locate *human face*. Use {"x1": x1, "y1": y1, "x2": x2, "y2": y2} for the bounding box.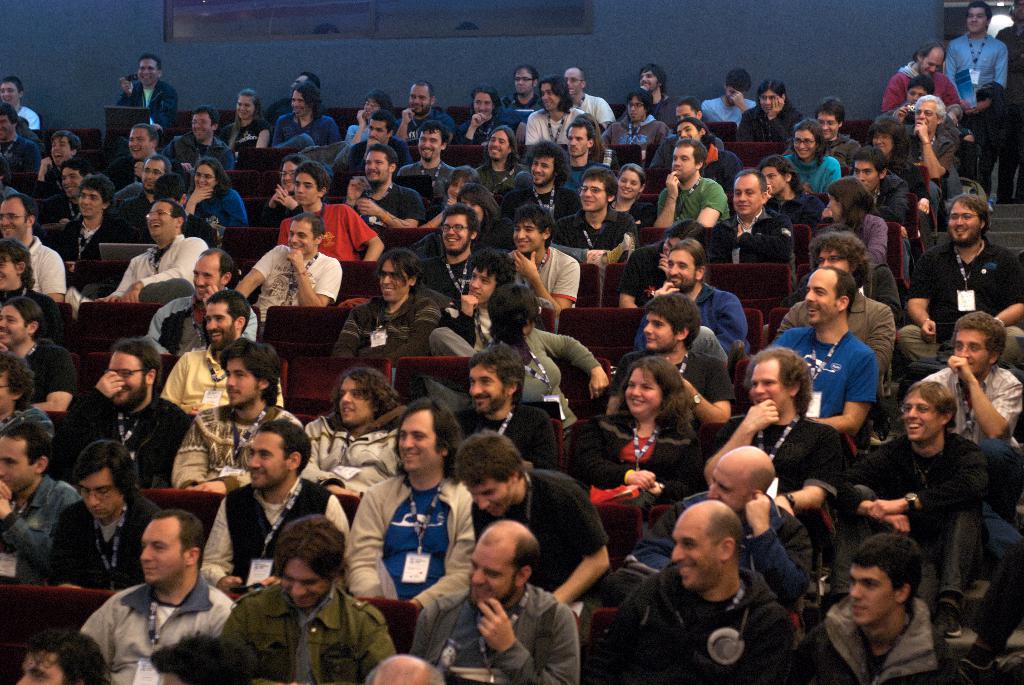
{"x1": 361, "y1": 98, "x2": 380, "y2": 124}.
